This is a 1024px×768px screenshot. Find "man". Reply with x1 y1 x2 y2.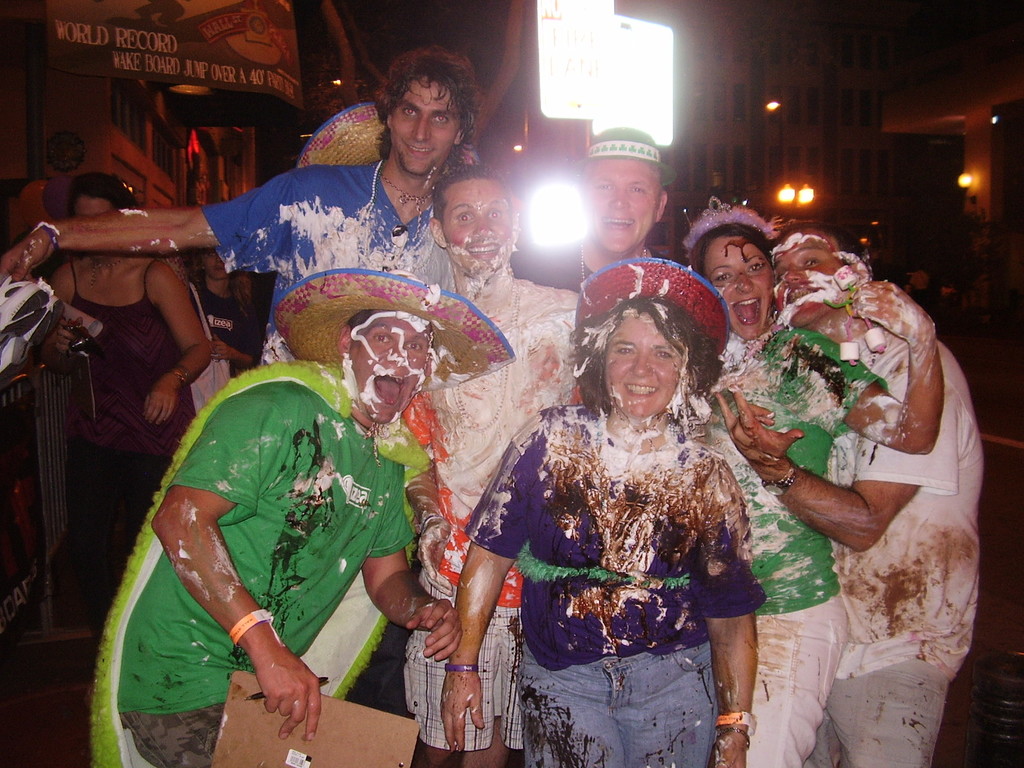
0 51 480 358.
